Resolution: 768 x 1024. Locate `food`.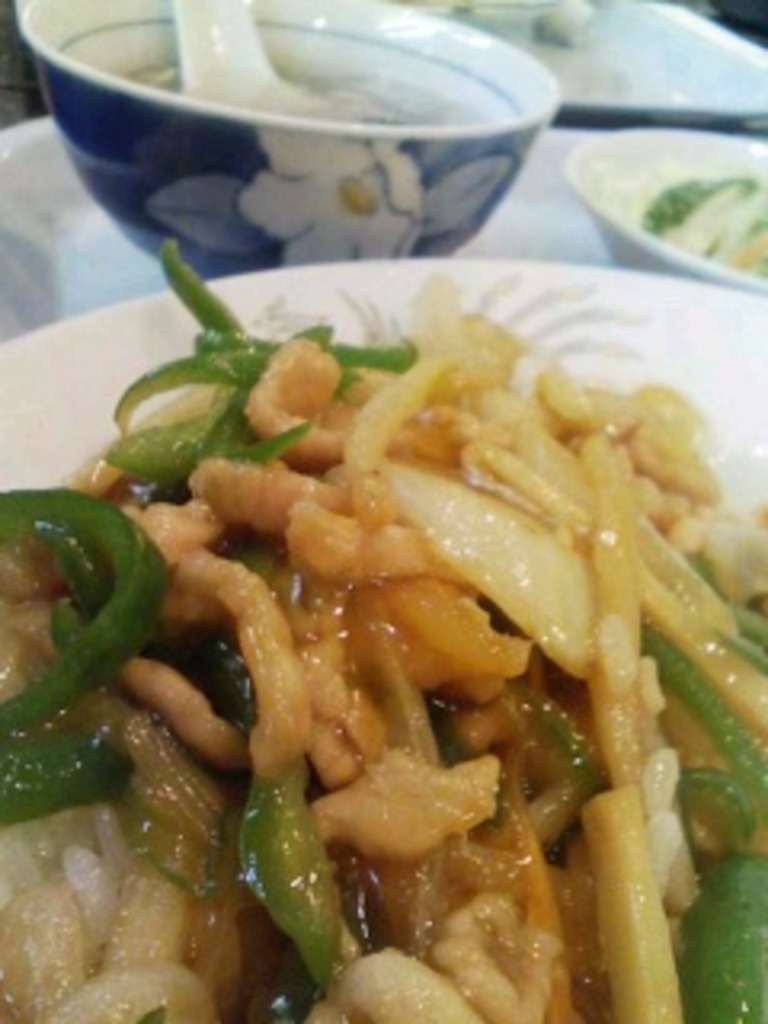
bbox=(637, 170, 765, 275).
